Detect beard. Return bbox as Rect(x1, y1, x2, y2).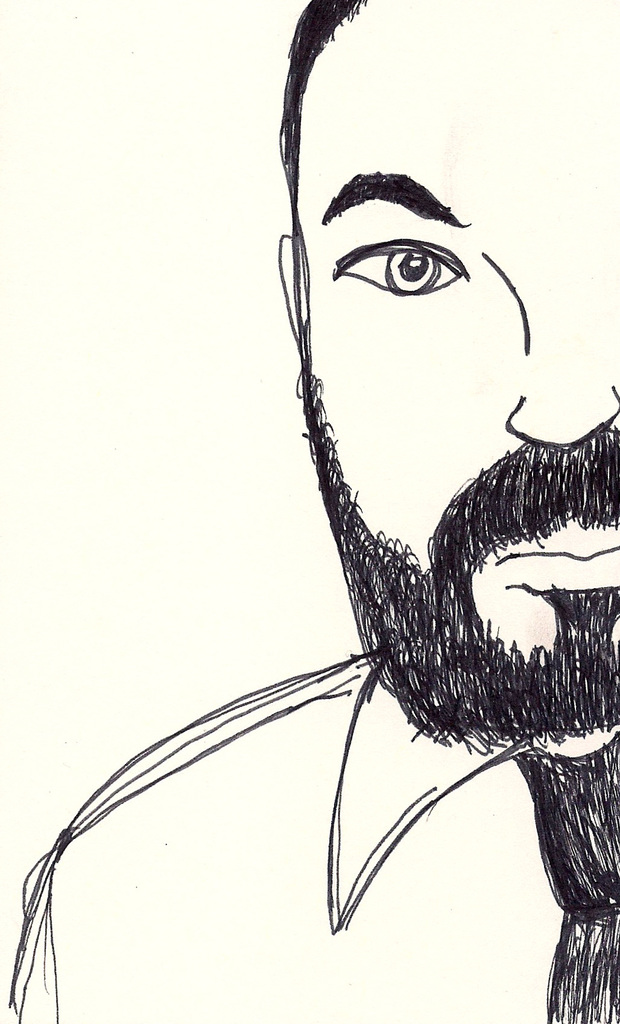
Rect(295, 363, 619, 760).
